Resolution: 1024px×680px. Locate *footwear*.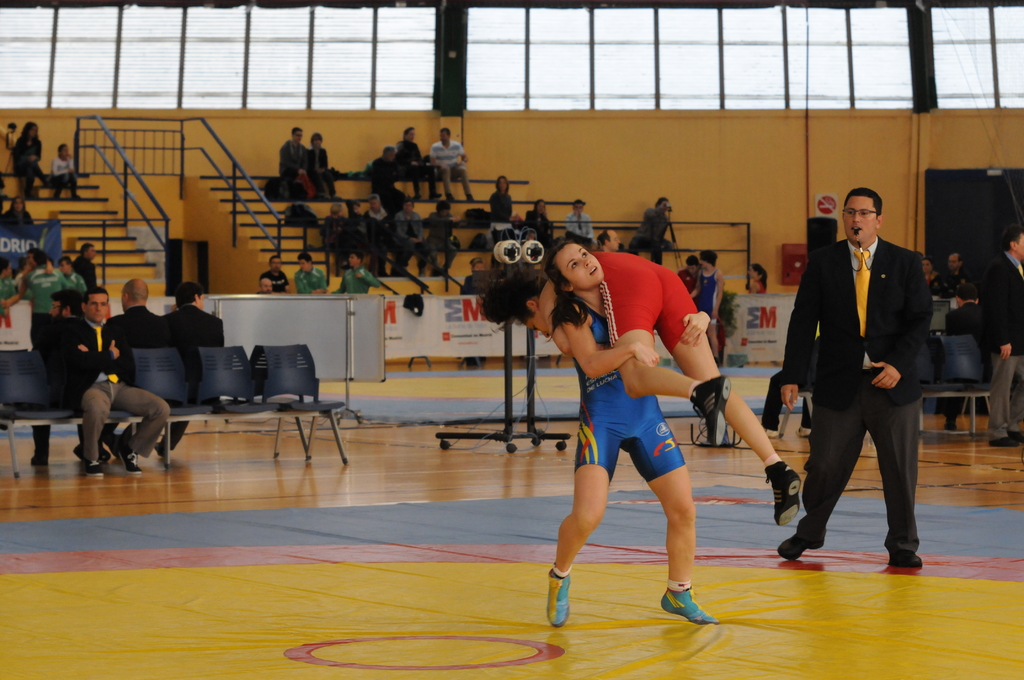
(left=155, top=439, right=167, bottom=461).
